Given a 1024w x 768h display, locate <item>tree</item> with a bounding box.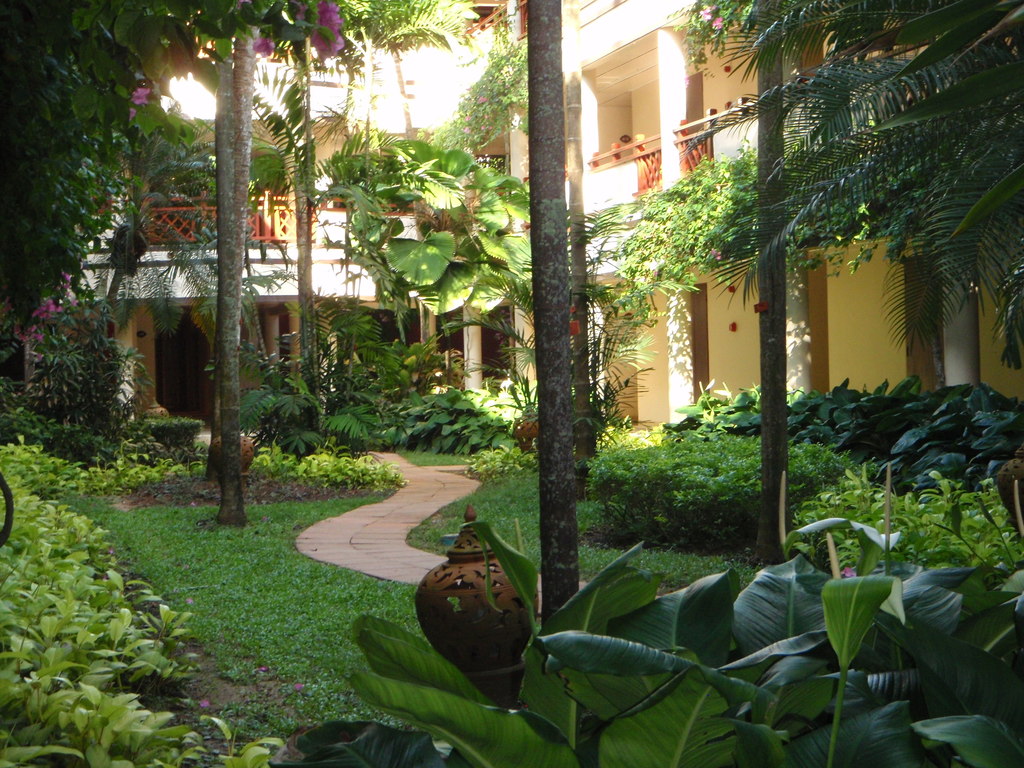
Located: [746,0,793,570].
